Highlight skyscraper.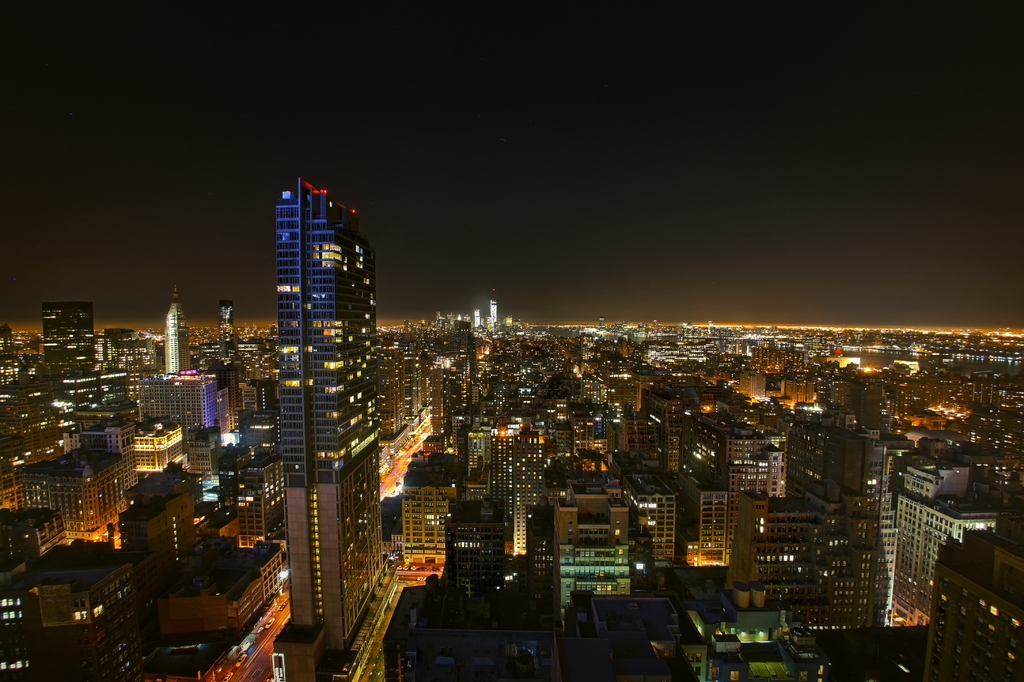
Highlighted region: bbox(486, 298, 503, 340).
